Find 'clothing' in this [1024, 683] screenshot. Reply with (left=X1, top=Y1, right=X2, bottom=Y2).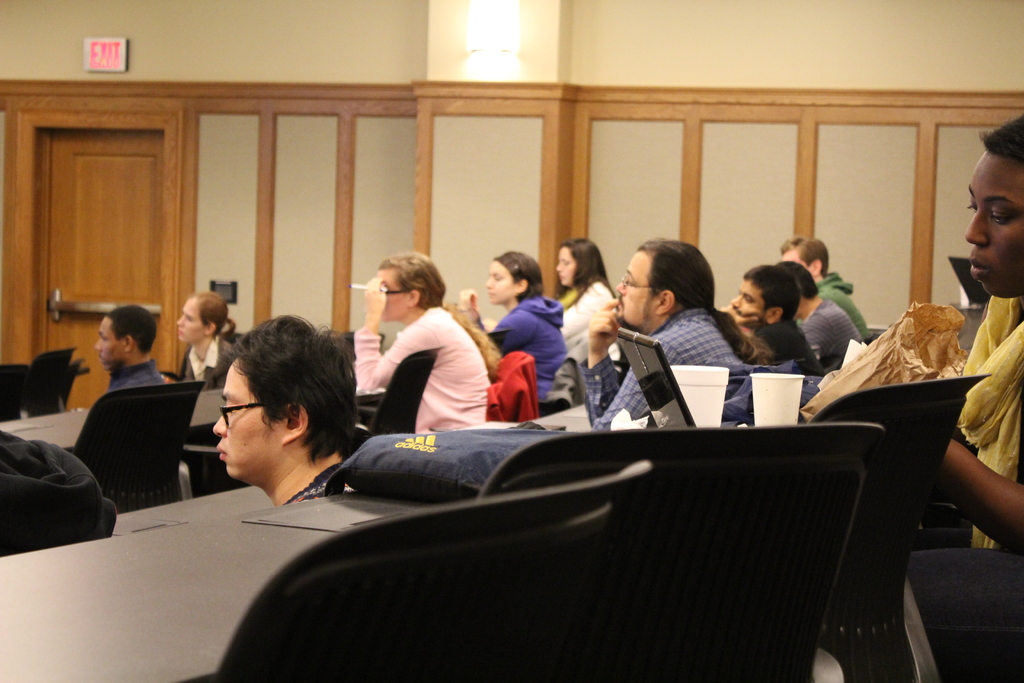
(left=176, top=331, right=238, bottom=393).
